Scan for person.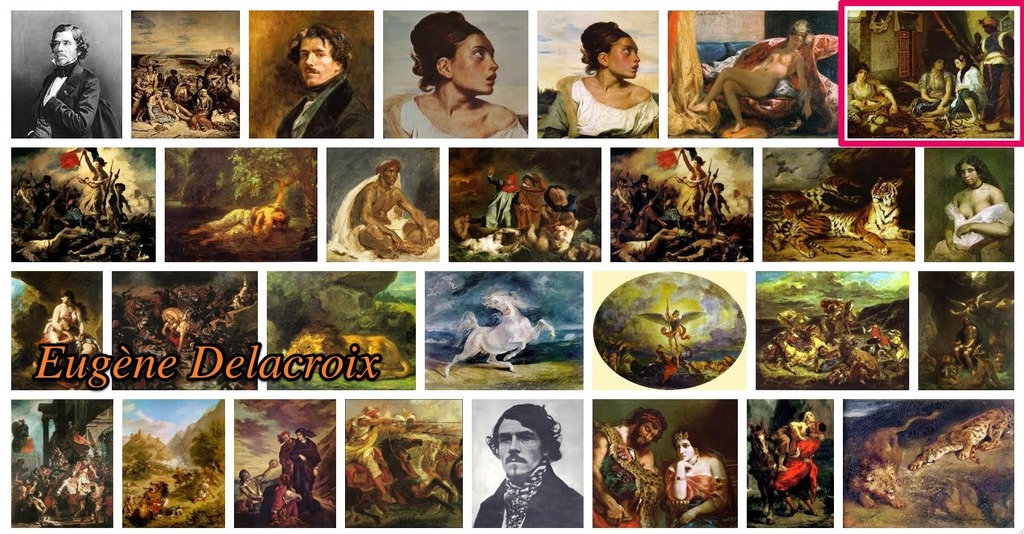
Scan result: bbox=(551, 182, 580, 229).
